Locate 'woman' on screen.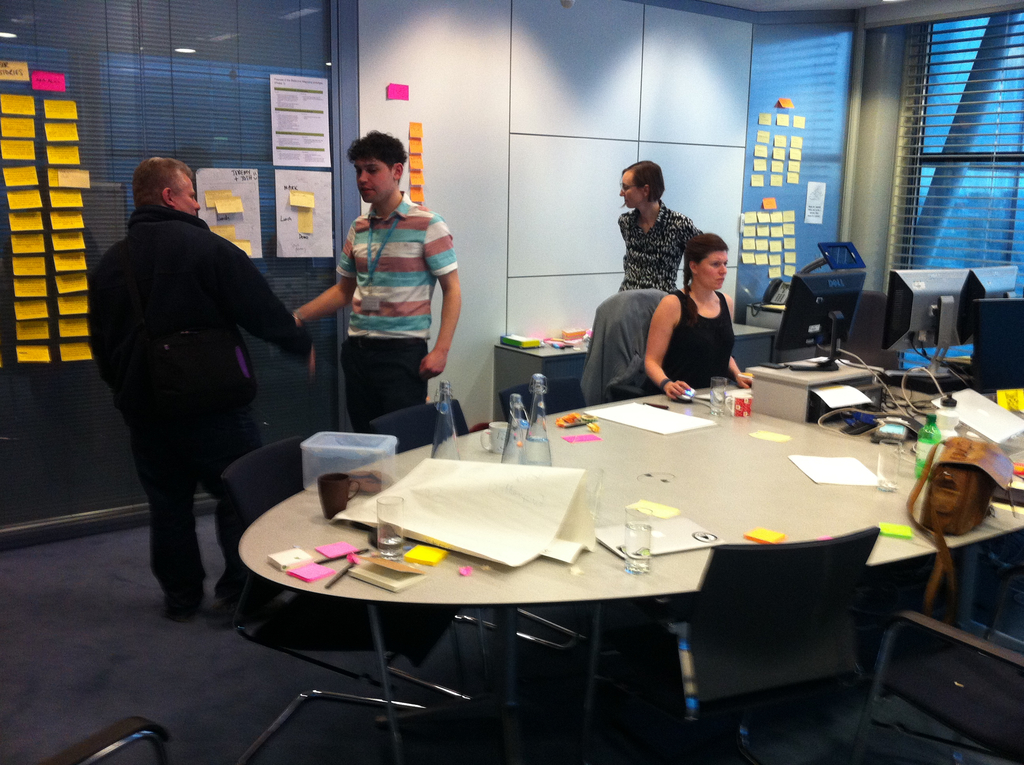
On screen at rect(616, 156, 707, 293).
